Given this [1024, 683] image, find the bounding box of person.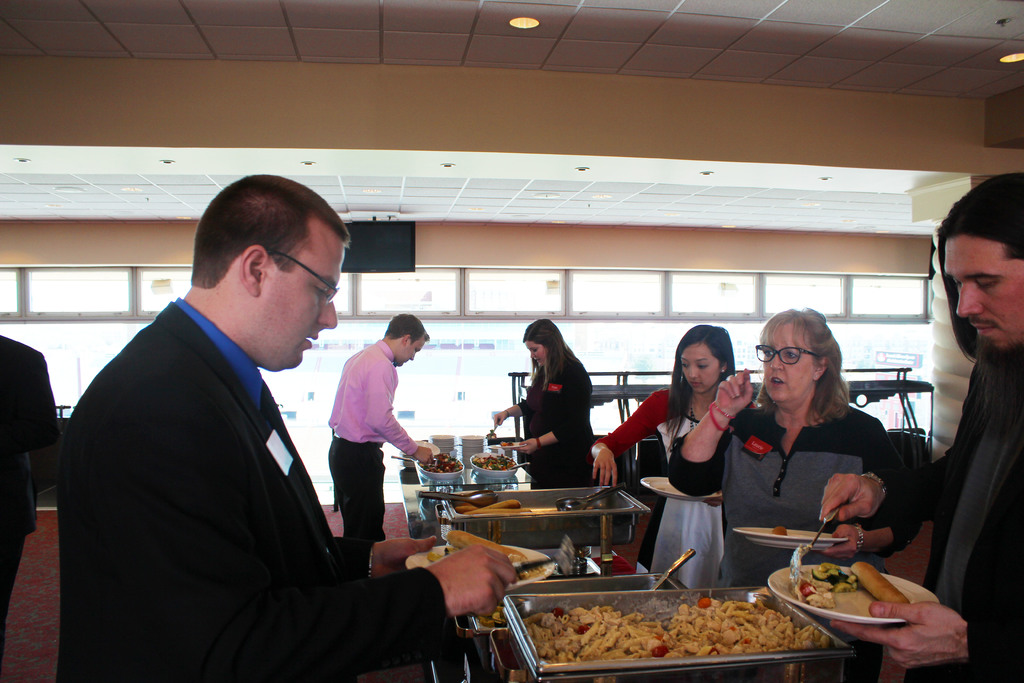
box(72, 175, 429, 675).
